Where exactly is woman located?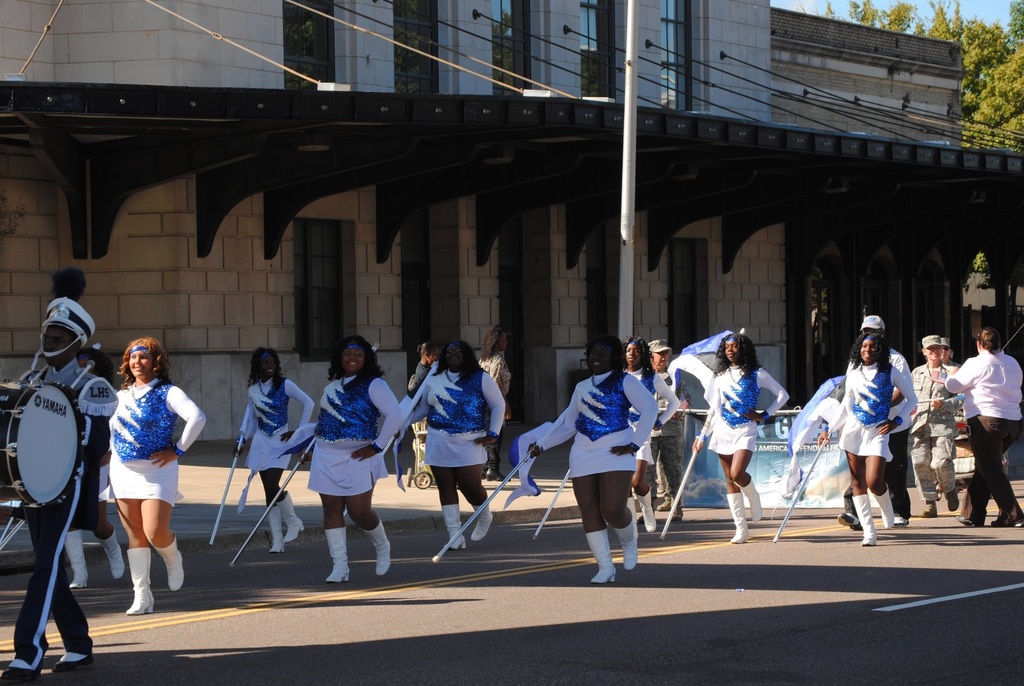
Its bounding box is (left=298, top=330, right=403, bottom=583).
